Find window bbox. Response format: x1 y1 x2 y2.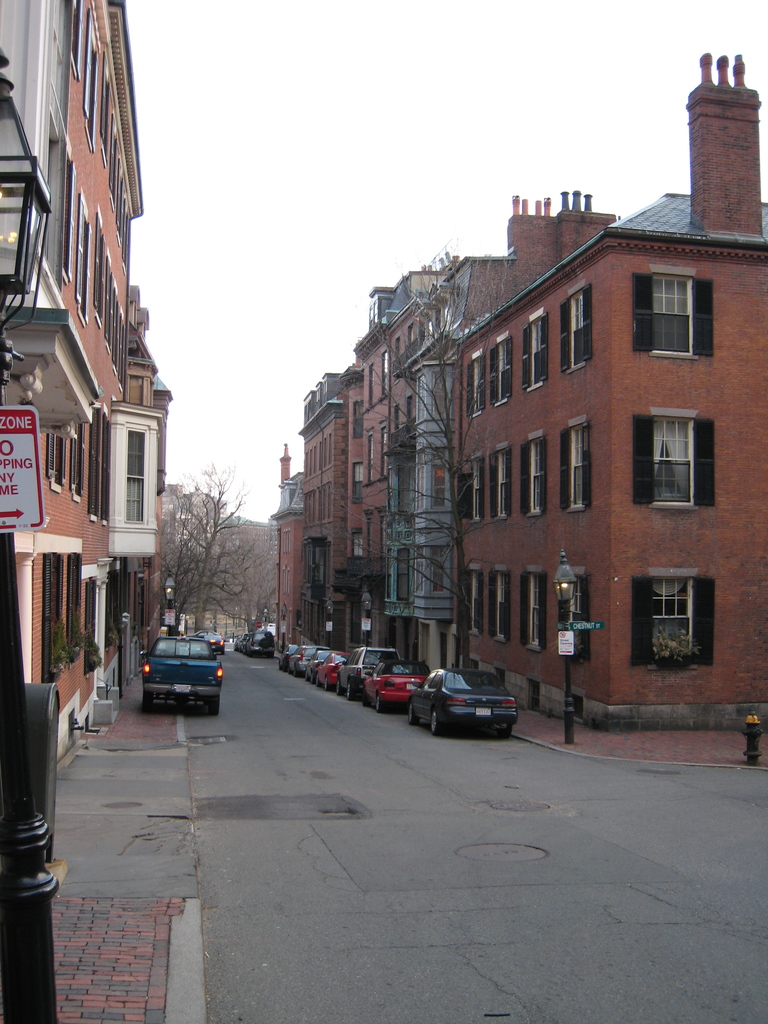
489 351 508 396.
